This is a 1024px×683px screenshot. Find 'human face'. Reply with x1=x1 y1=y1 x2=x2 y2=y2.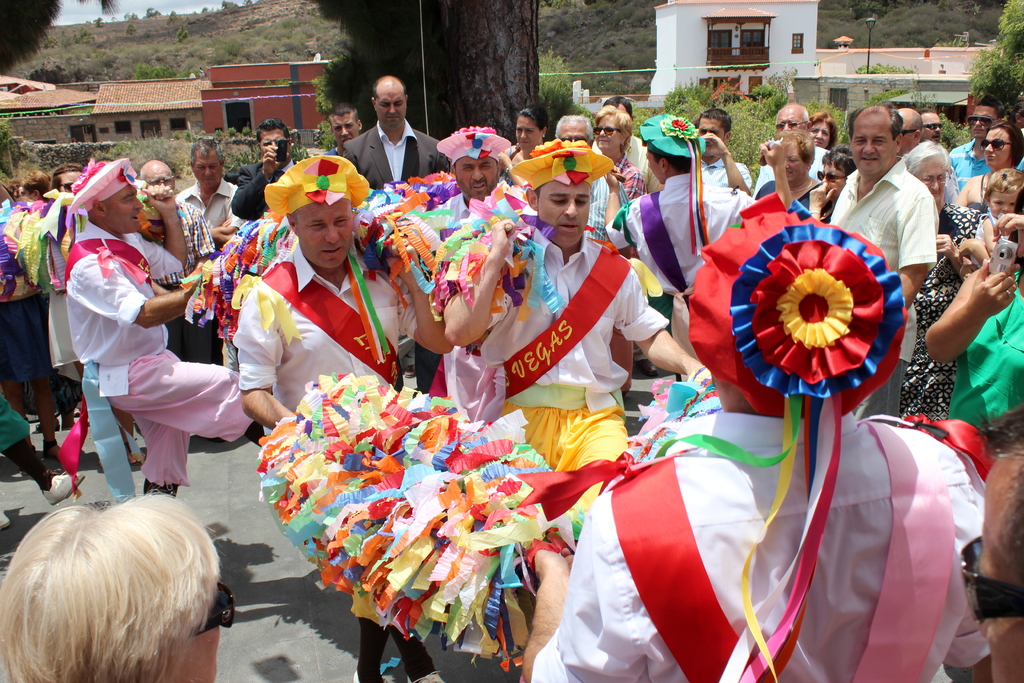
x1=779 y1=133 x2=808 y2=184.
